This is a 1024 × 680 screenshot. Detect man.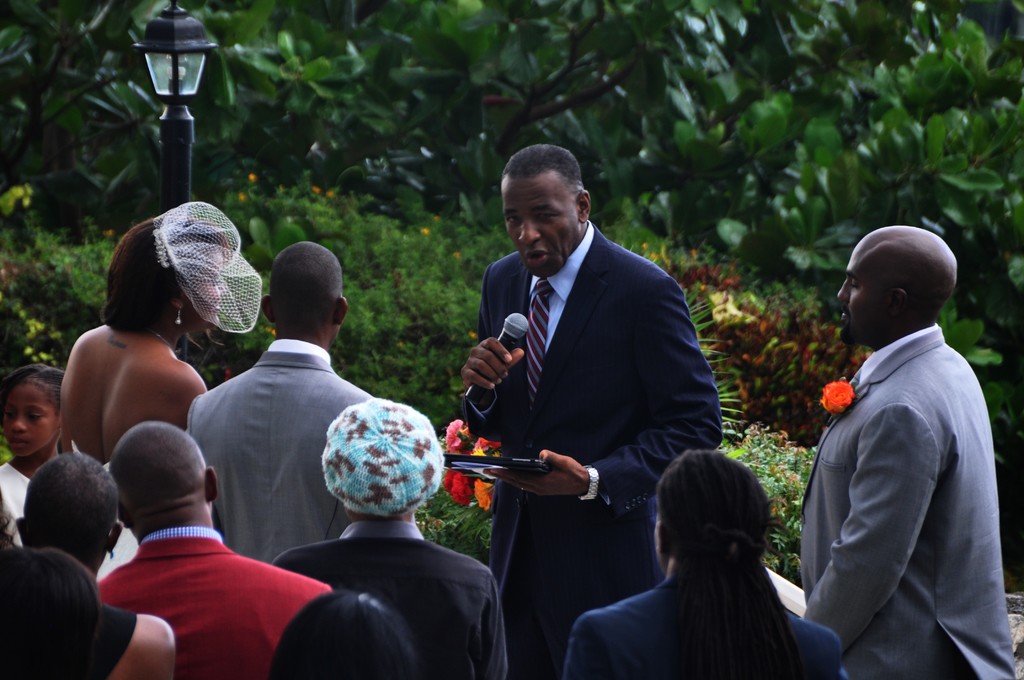
x1=99, y1=417, x2=332, y2=679.
